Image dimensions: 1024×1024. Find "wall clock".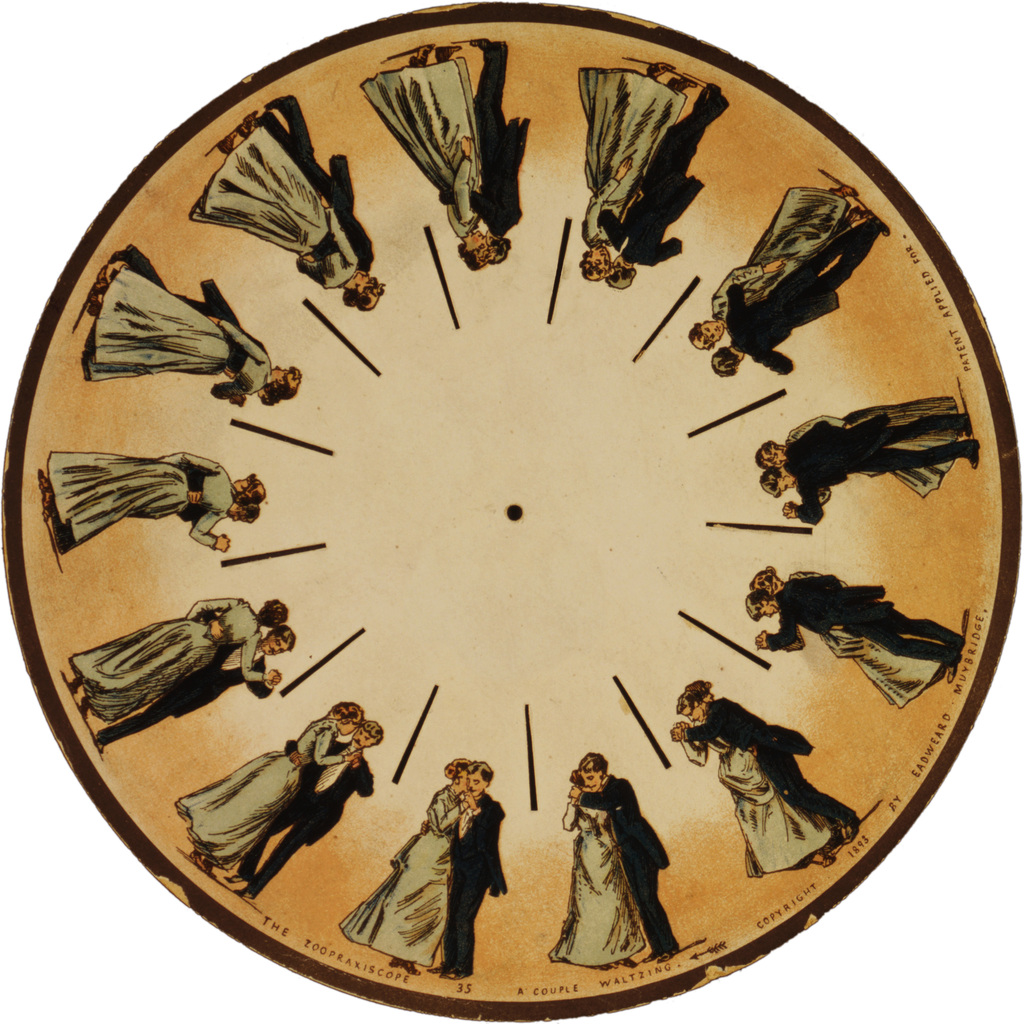
bbox=(0, 0, 1023, 1023).
